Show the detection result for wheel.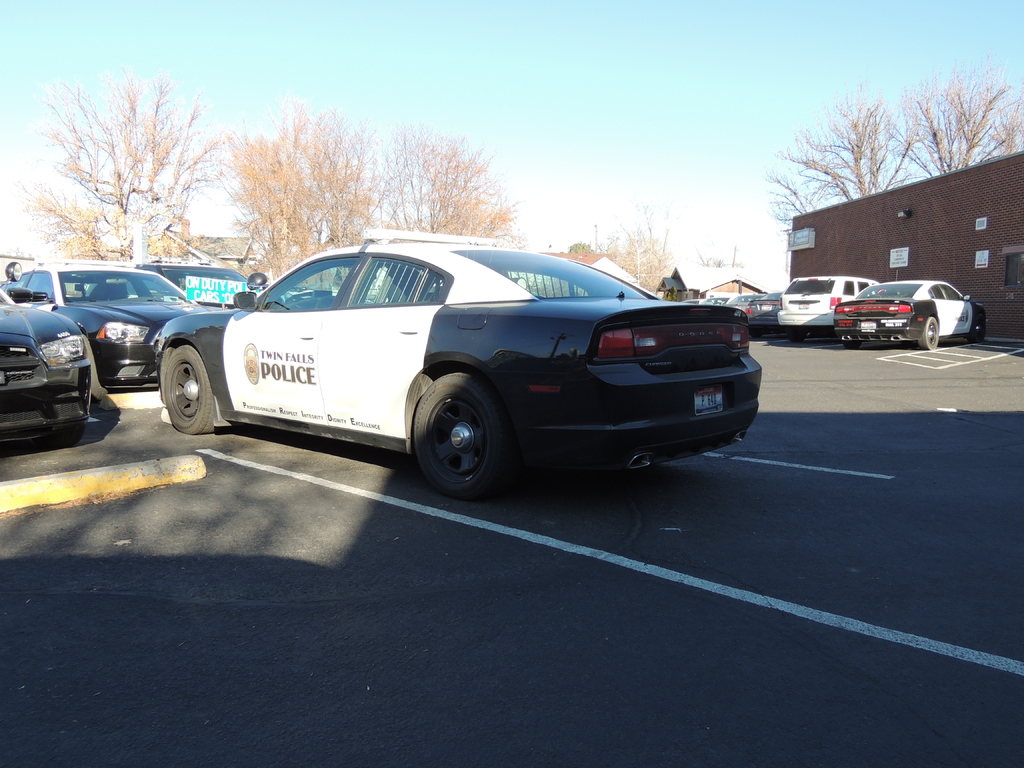
(158, 346, 221, 436).
